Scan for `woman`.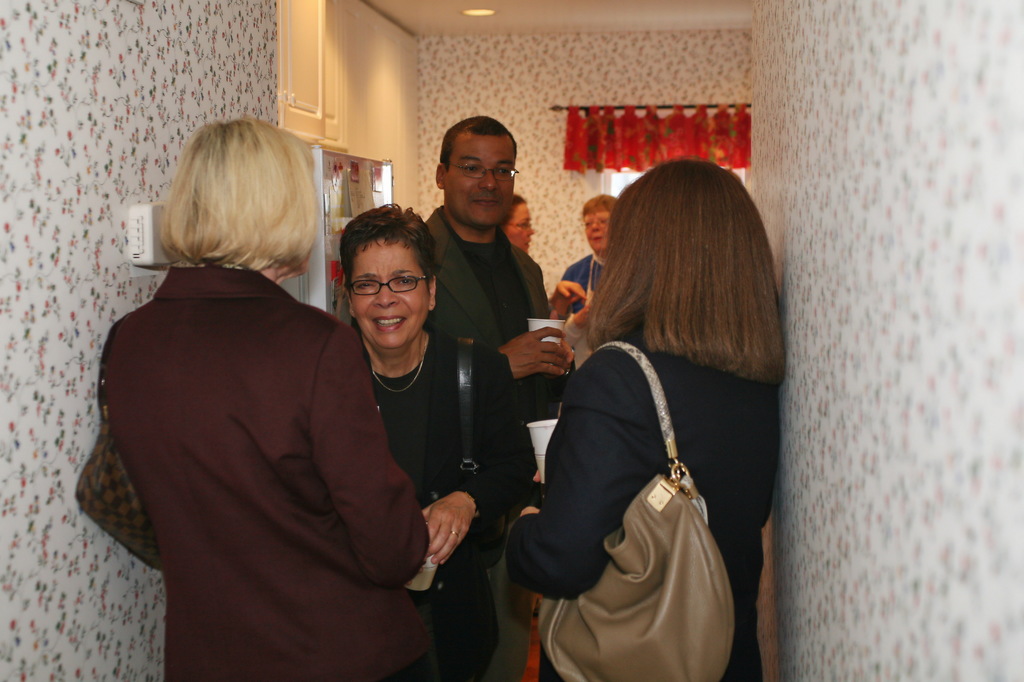
Scan result: bbox=[557, 193, 618, 369].
